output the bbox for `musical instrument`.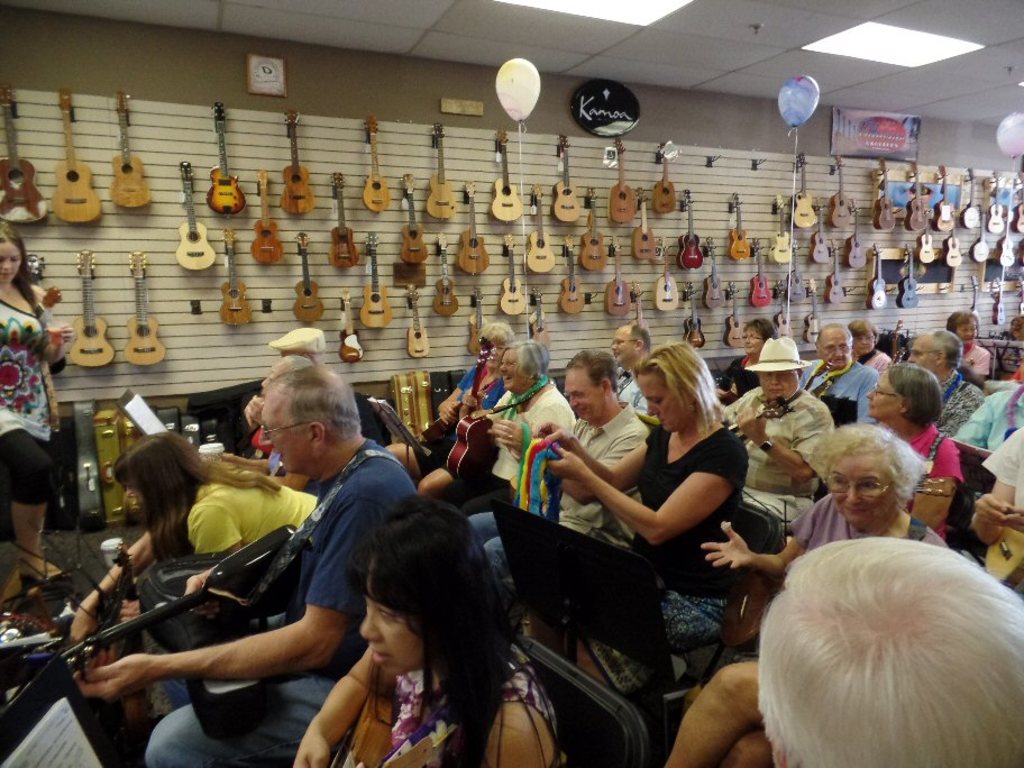
region(898, 245, 920, 308).
